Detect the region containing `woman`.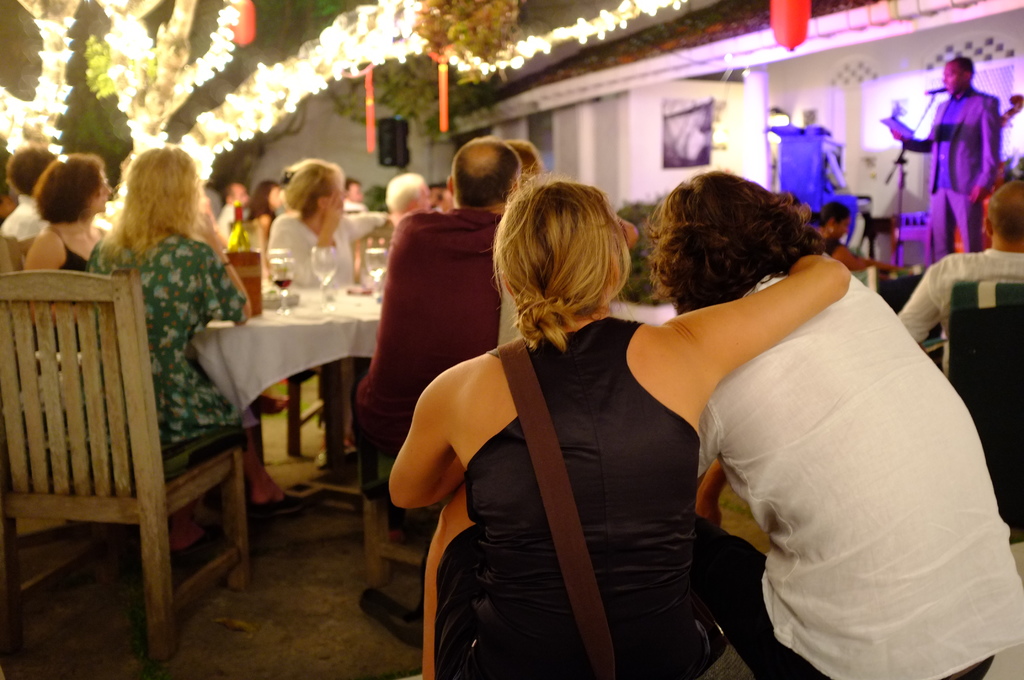
387 164 856 679.
